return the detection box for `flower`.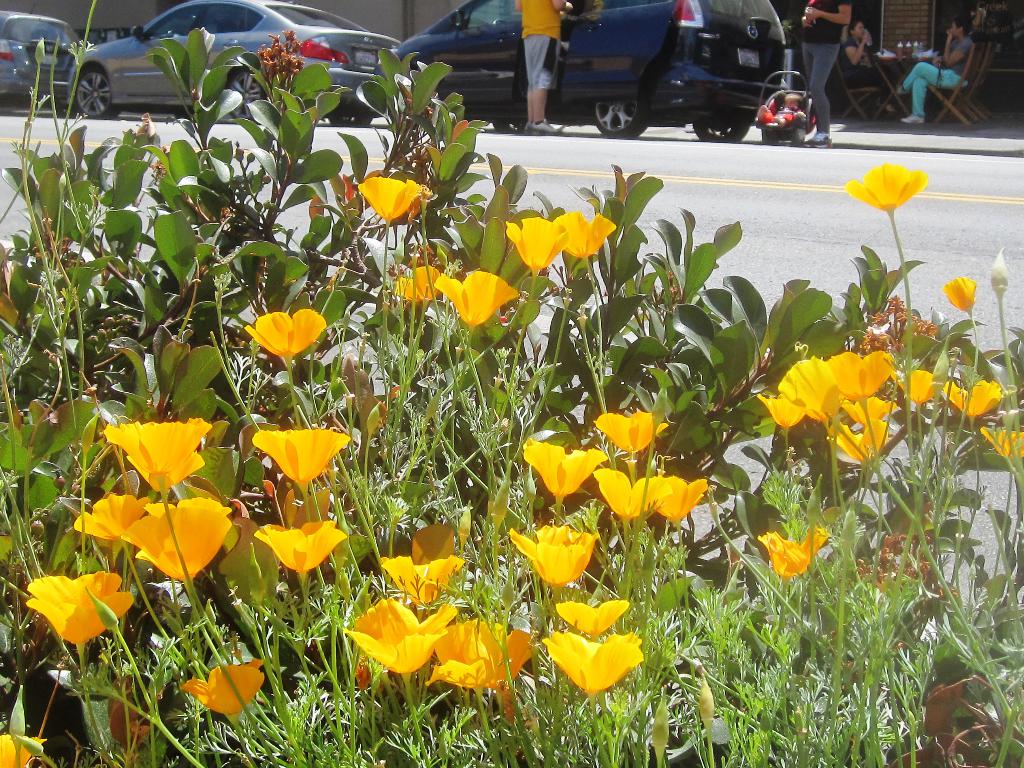
box(0, 738, 44, 767).
